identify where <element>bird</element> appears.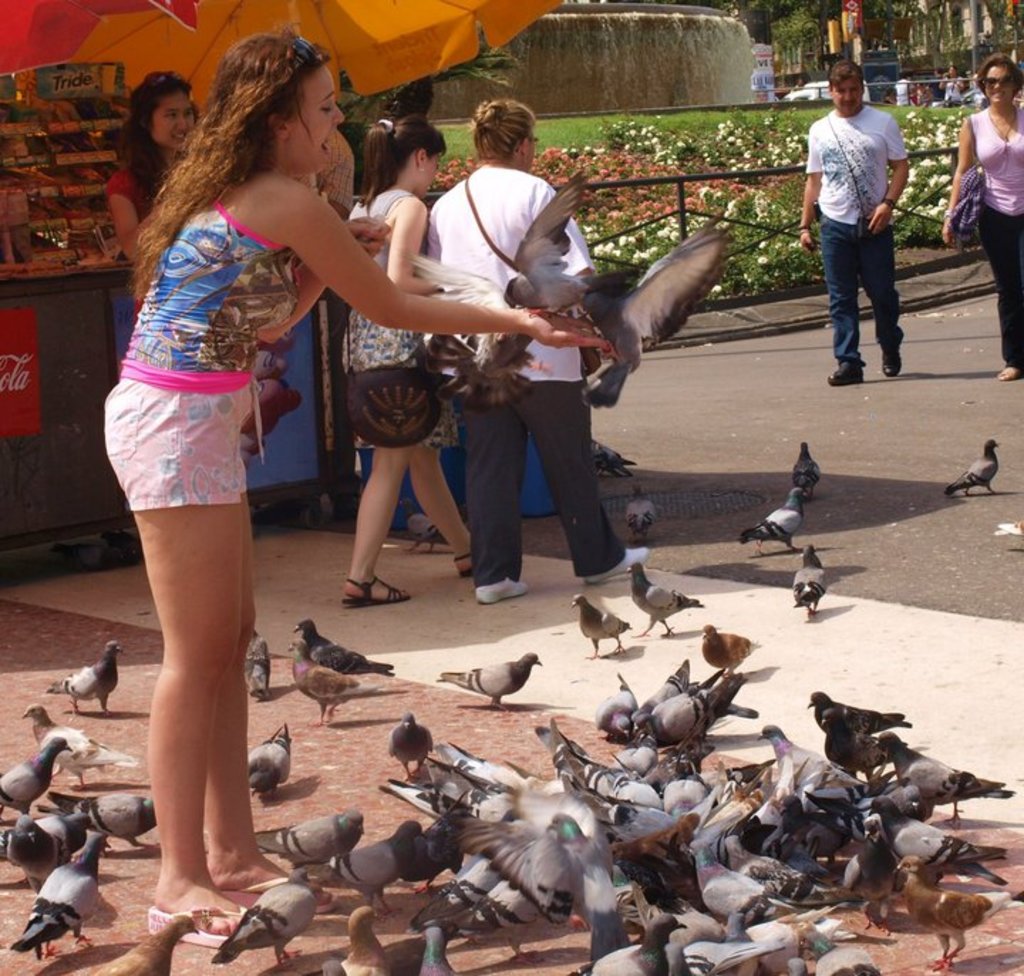
Appears at pyautogui.locateOnScreen(245, 727, 297, 801).
